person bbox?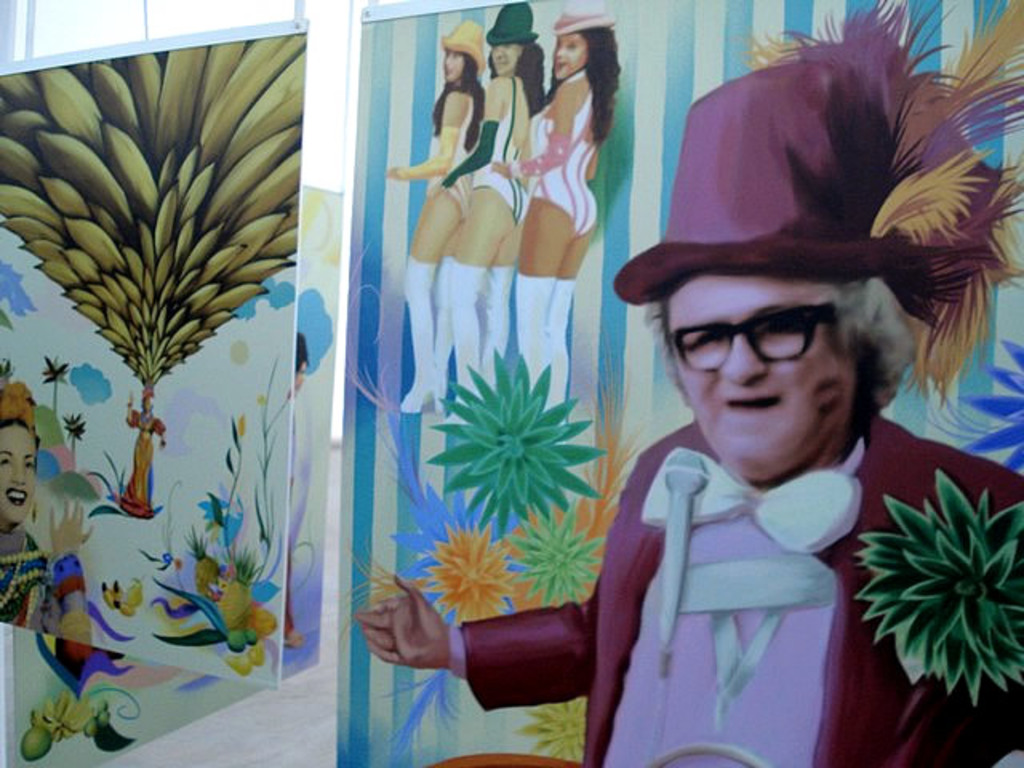
(left=0, top=379, right=93, bottom=646)
